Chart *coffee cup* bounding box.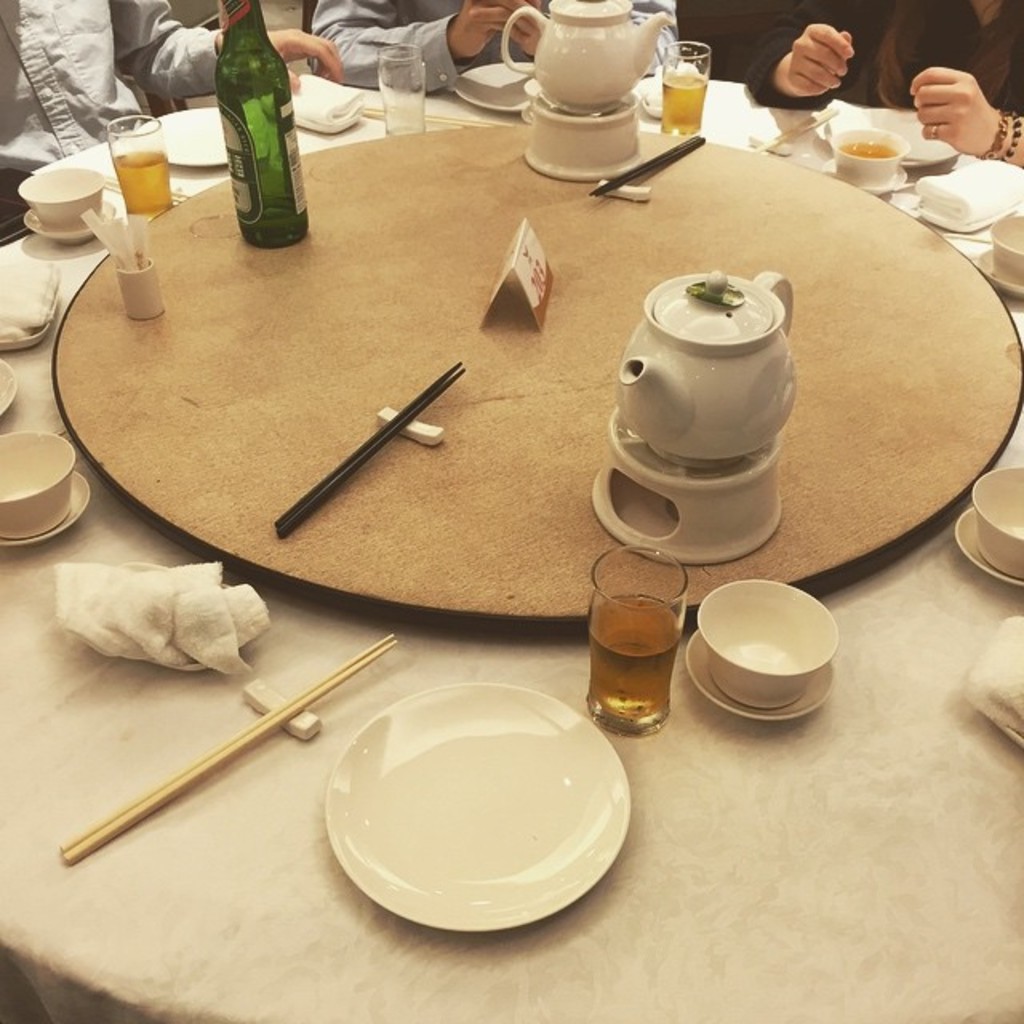
Charted: l=696, t=578, r=838, b=709.
